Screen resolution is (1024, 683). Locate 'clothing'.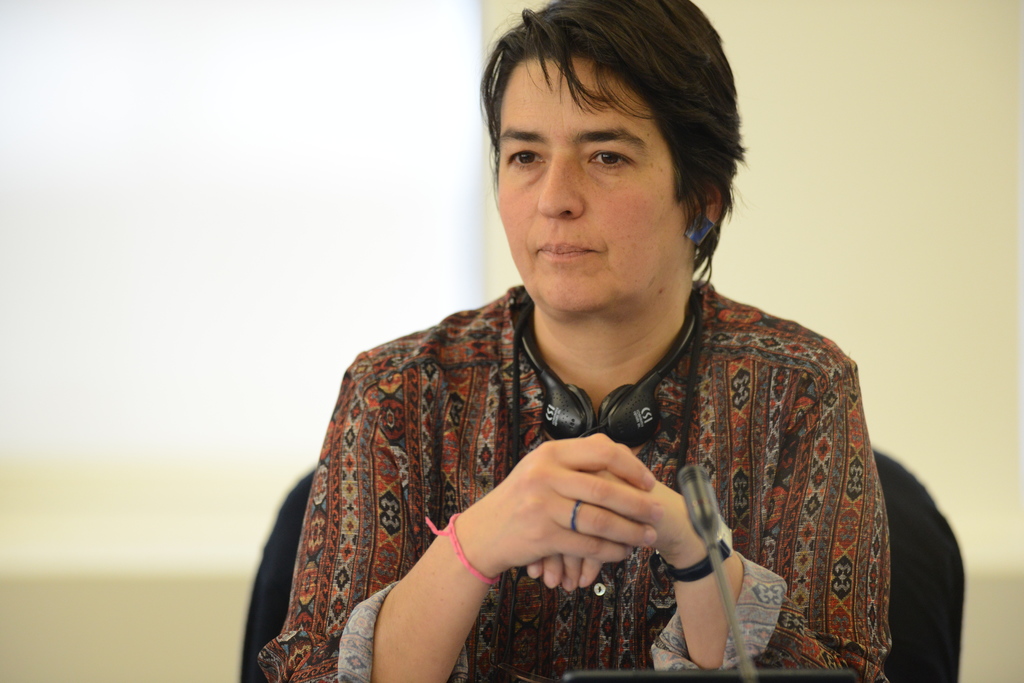
x1=253, y1=236, x2=933, y2=682.
